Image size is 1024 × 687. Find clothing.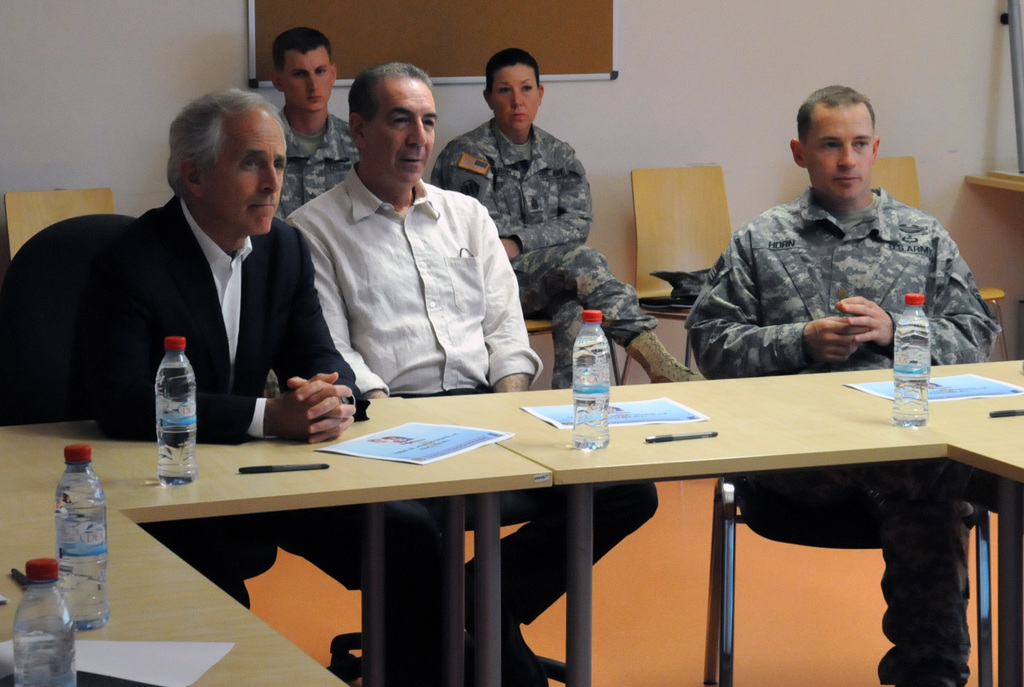
284:162:659:627.
